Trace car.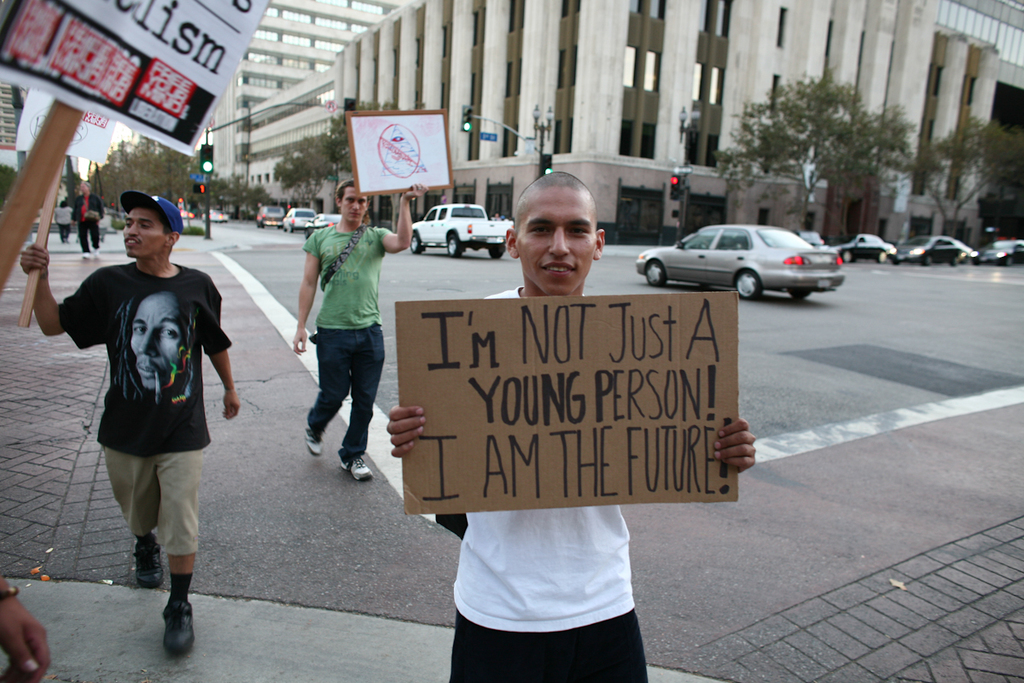
Traced to l=308, t=207, r=345, b=234.
